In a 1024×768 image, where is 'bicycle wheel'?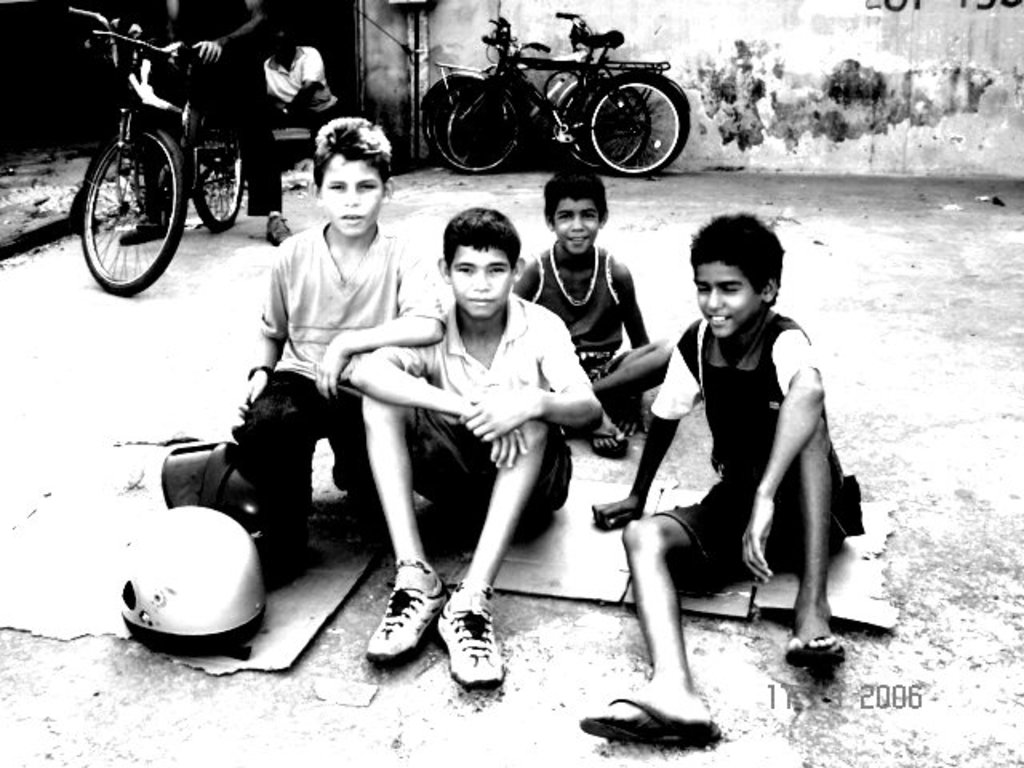
[left=70, top=123, right=173, bottom=282].
